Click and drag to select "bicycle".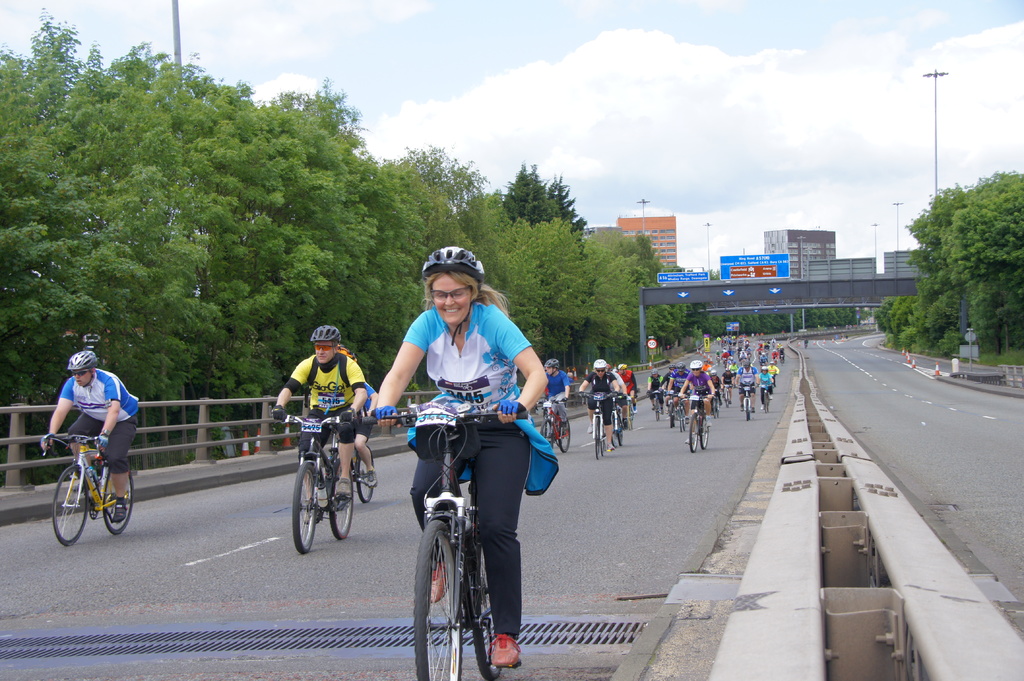
Selection: BBox(322, 419, 378, 504).
